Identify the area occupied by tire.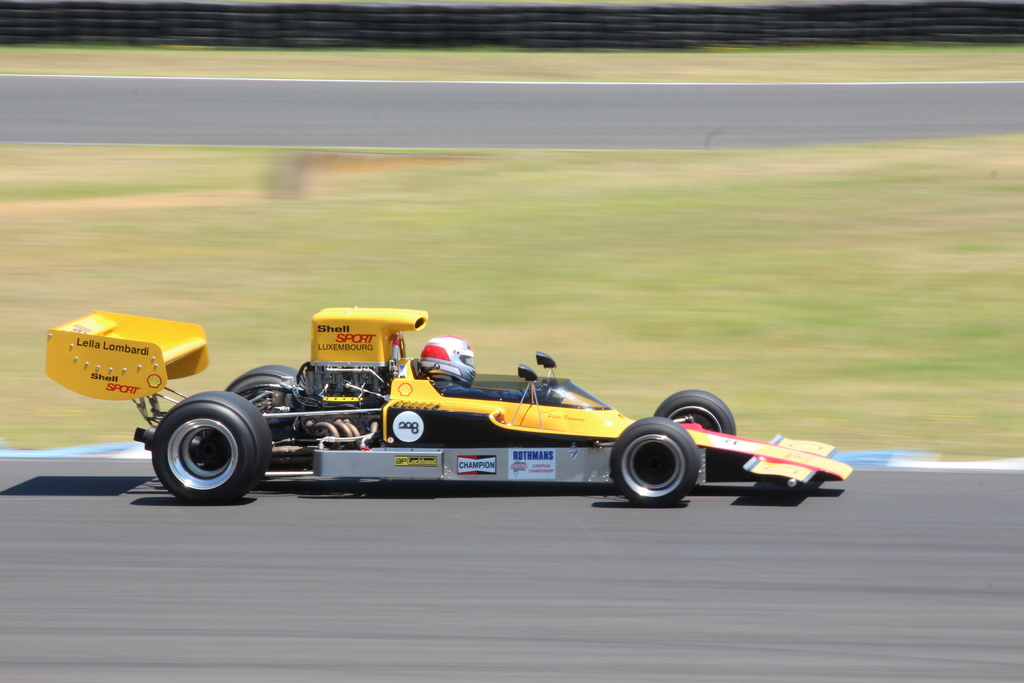
Area: [137,386,271,505].
